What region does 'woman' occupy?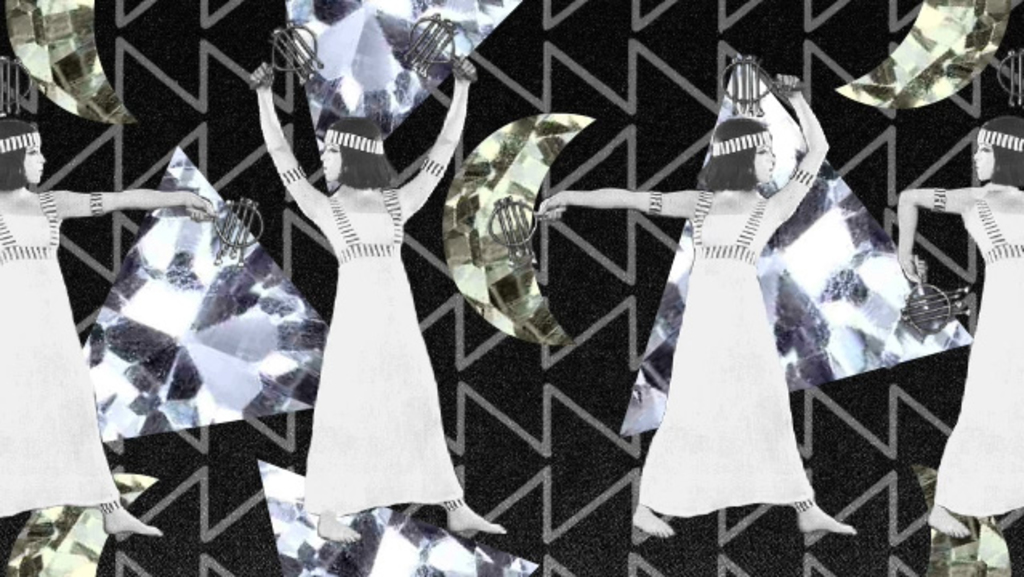
region(530, 71, 864, 537).
